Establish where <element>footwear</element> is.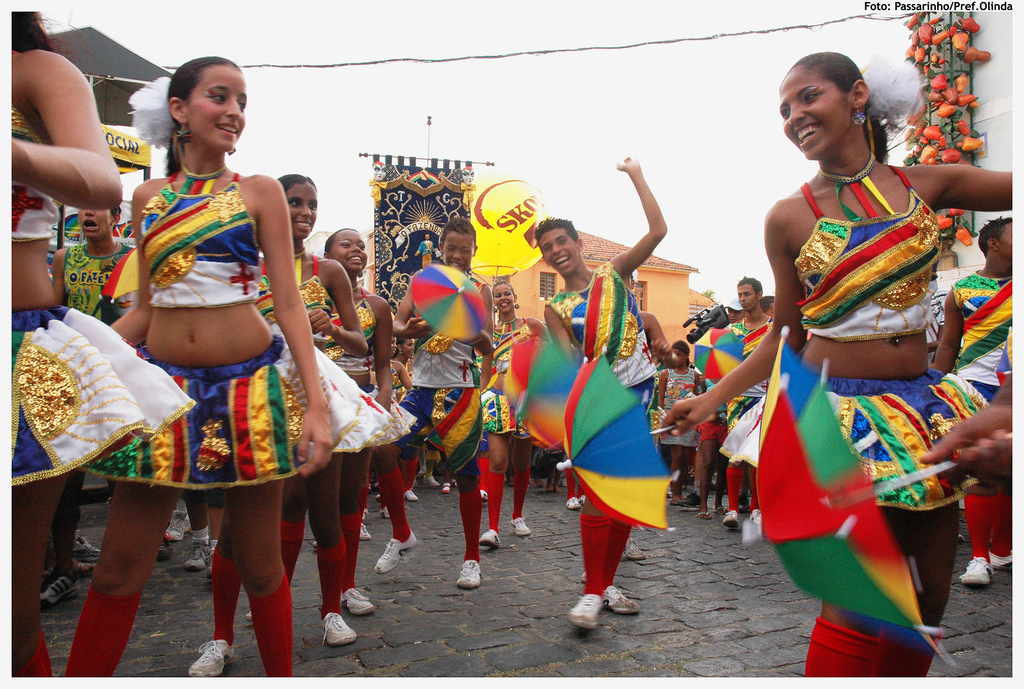
Established at x1=182 y1=539 x2=211 y2=569.
